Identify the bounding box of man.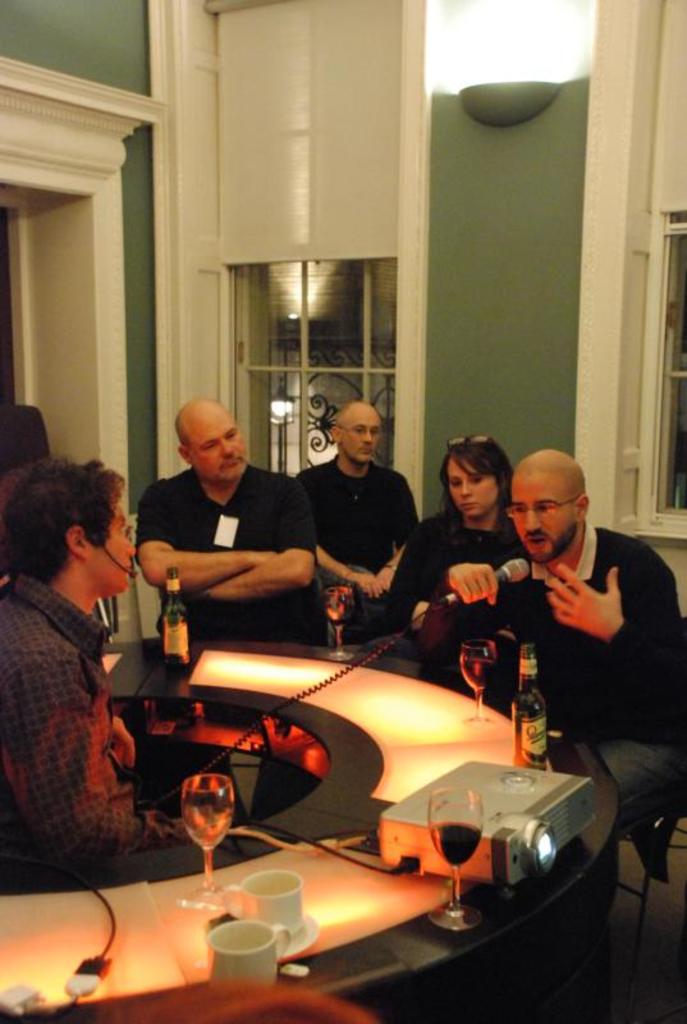
<region>486, 445, 674, 795</region>.
